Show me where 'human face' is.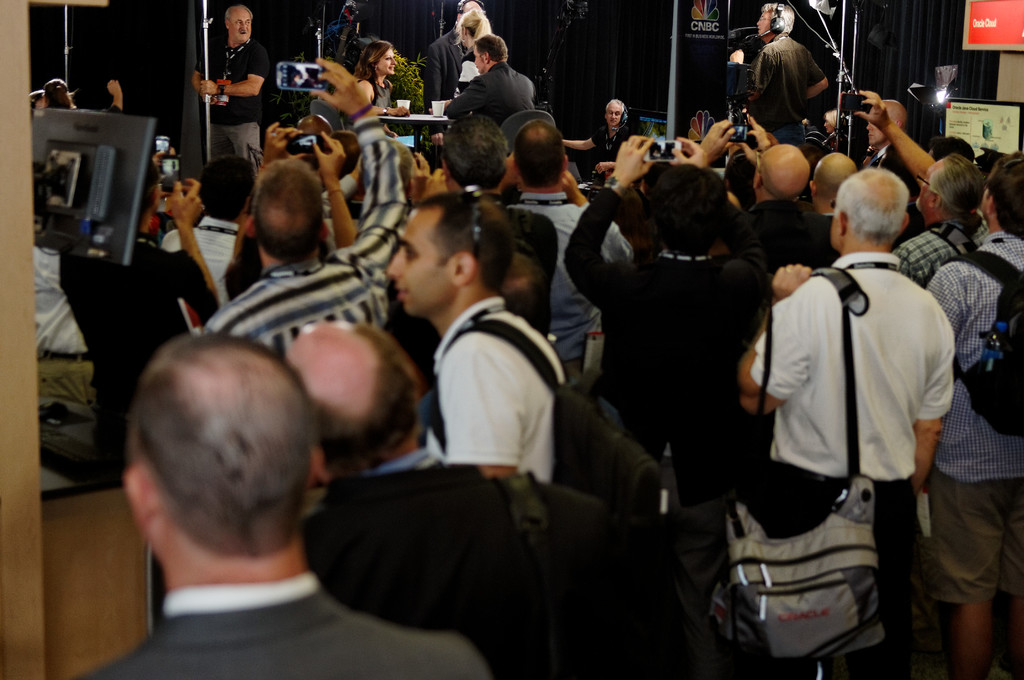
'human face' is at (left=607, top=101, right=622, bottom=125).
